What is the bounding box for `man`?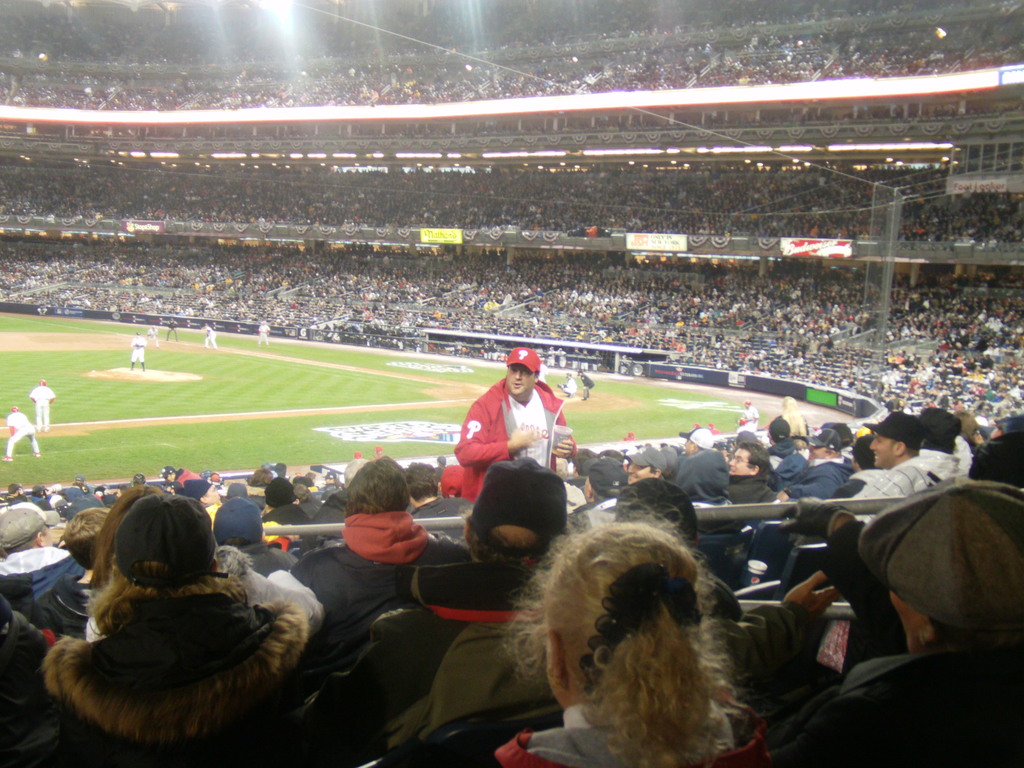
bbox(25, 374, 52, 429).
